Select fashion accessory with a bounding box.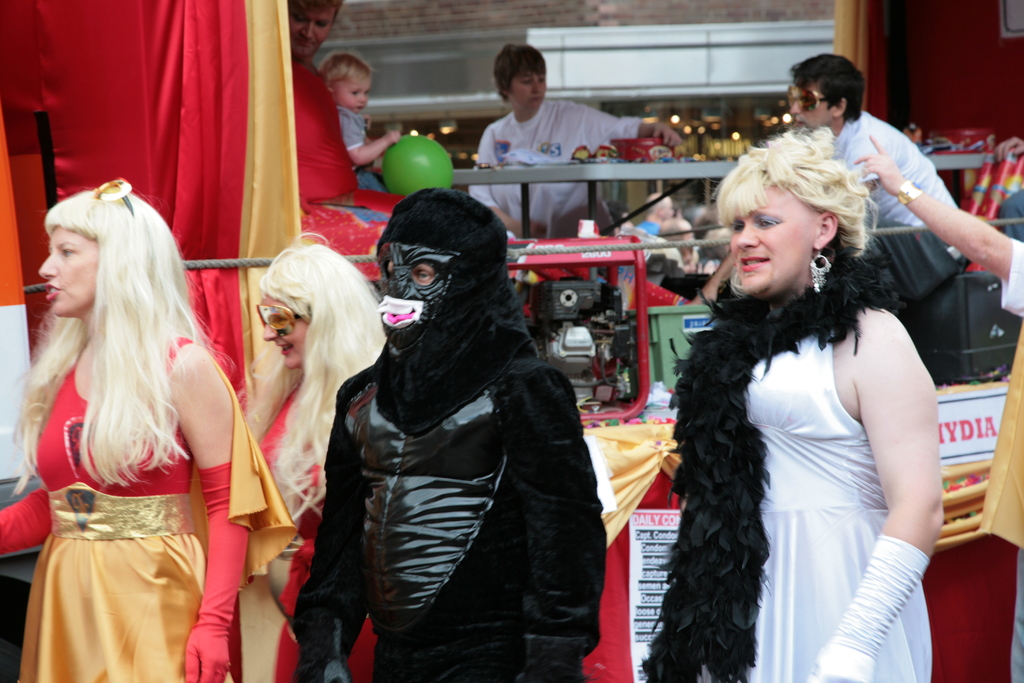
l=183, t=470, r=248, b=682.
